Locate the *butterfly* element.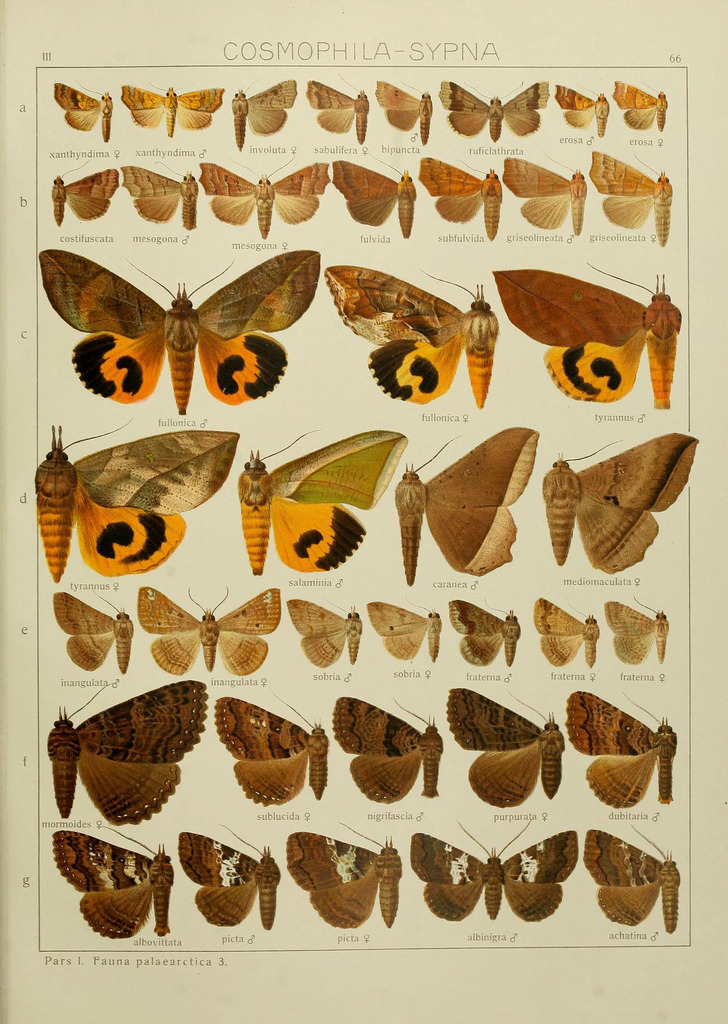
Element bbox: [617, 77, 670, 125].
